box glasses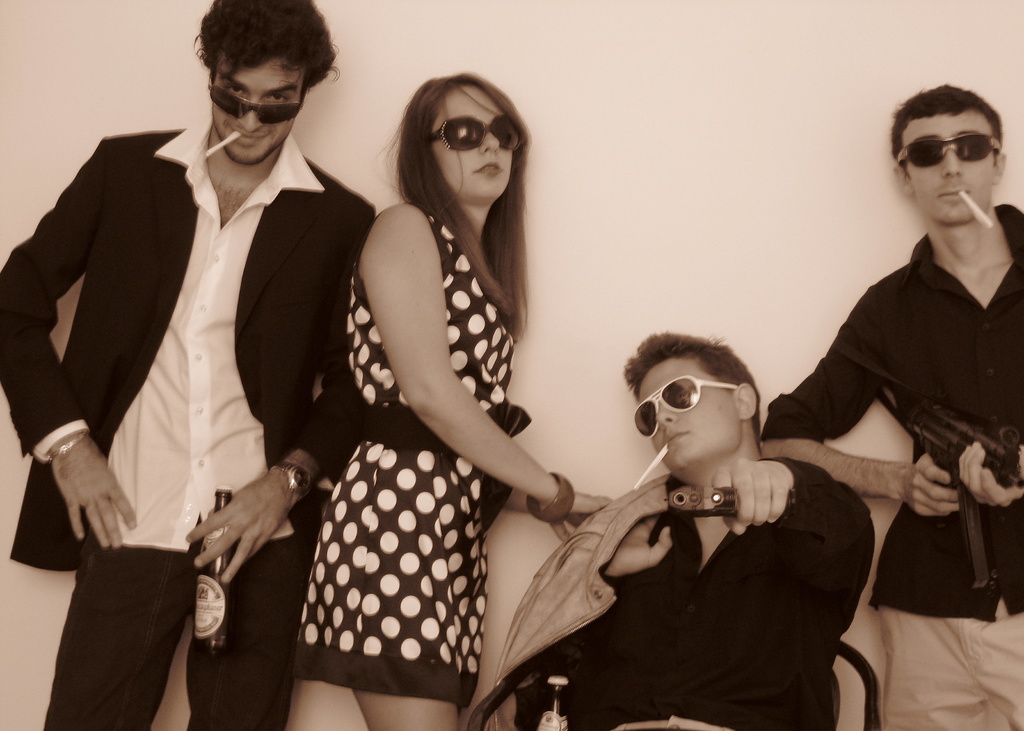
[204, 77, 308, 127]
